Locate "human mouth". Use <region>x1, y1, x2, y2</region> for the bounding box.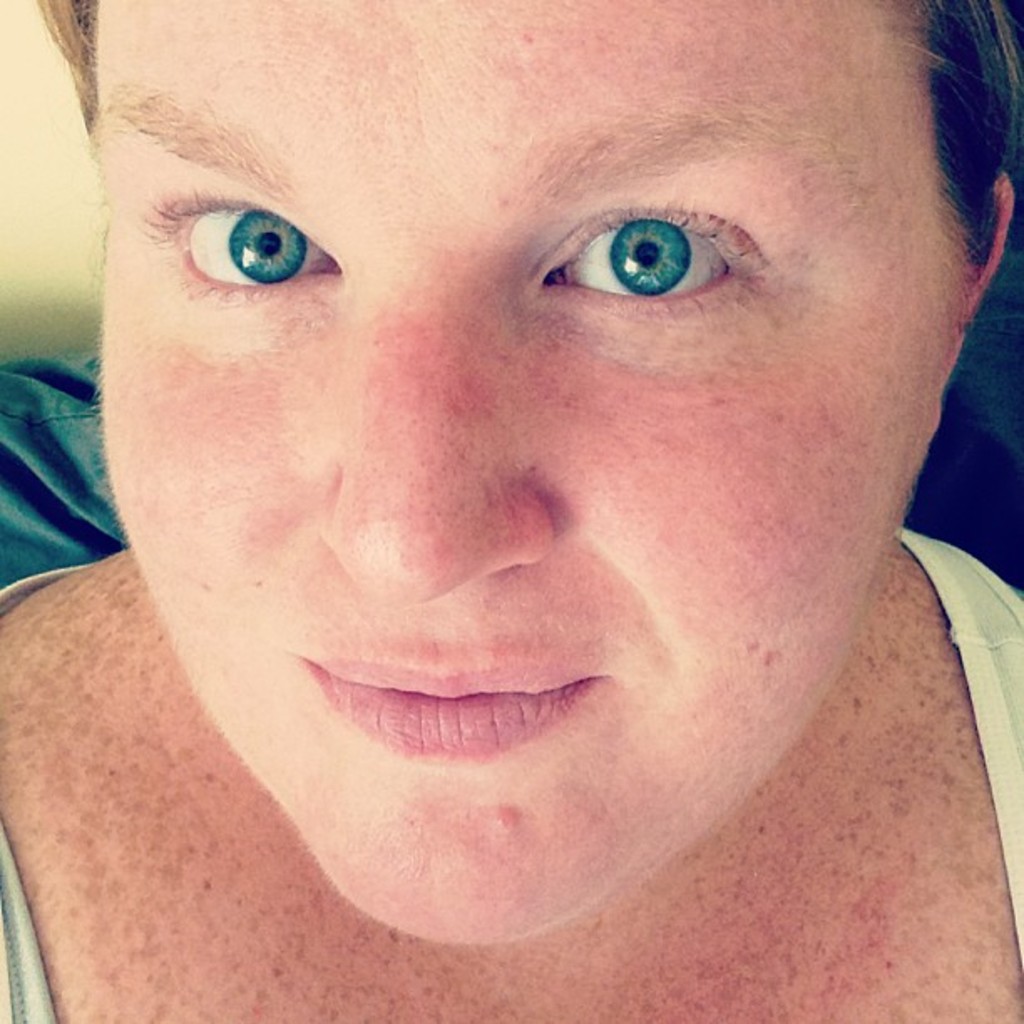
<region>284, 659, 611, 726</region>.
